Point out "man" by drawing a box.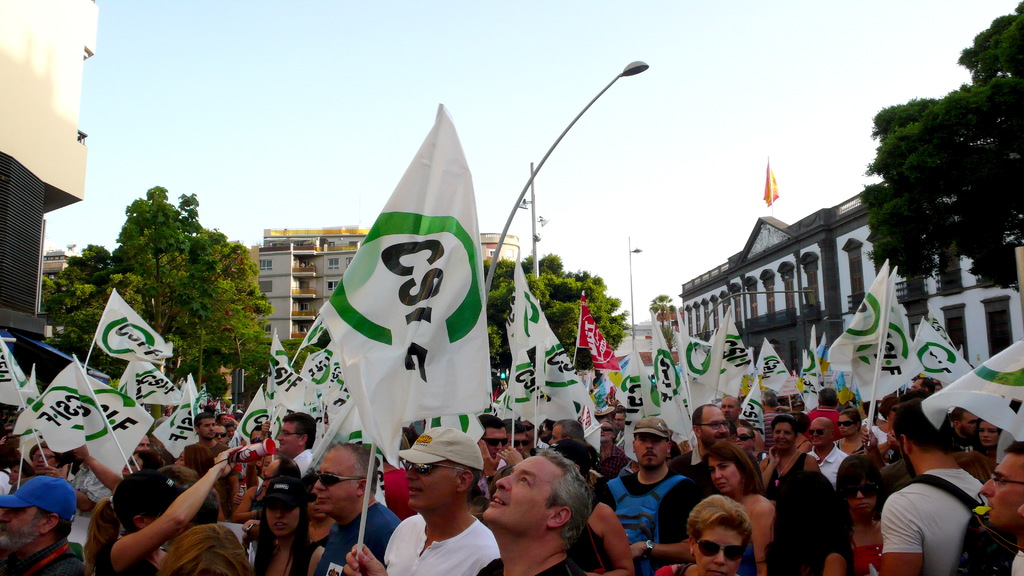
{"left": 470, "top": 451, "right": 591, "bottom": 575}.
